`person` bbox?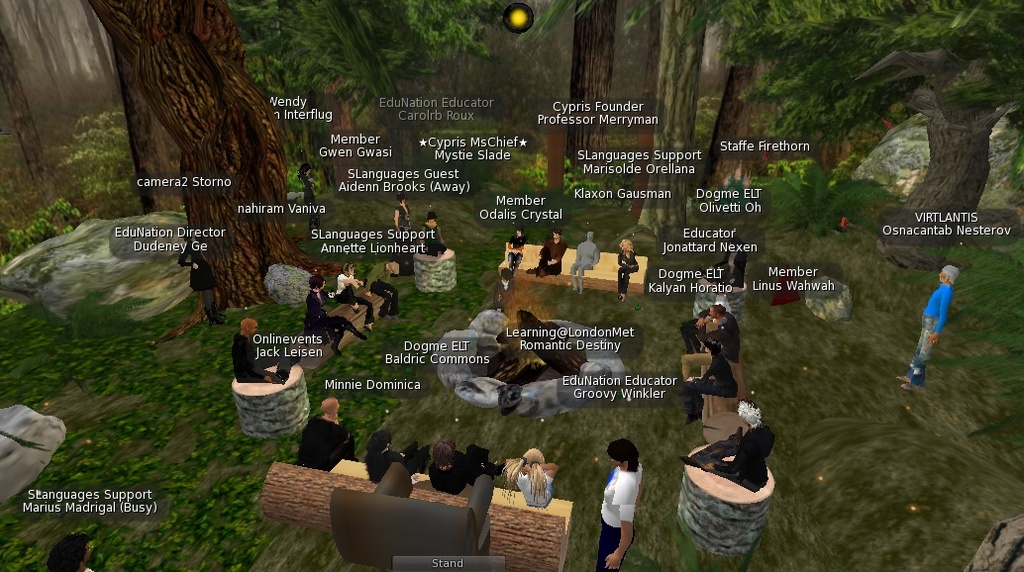
box=[904, 268, 952, 392]
